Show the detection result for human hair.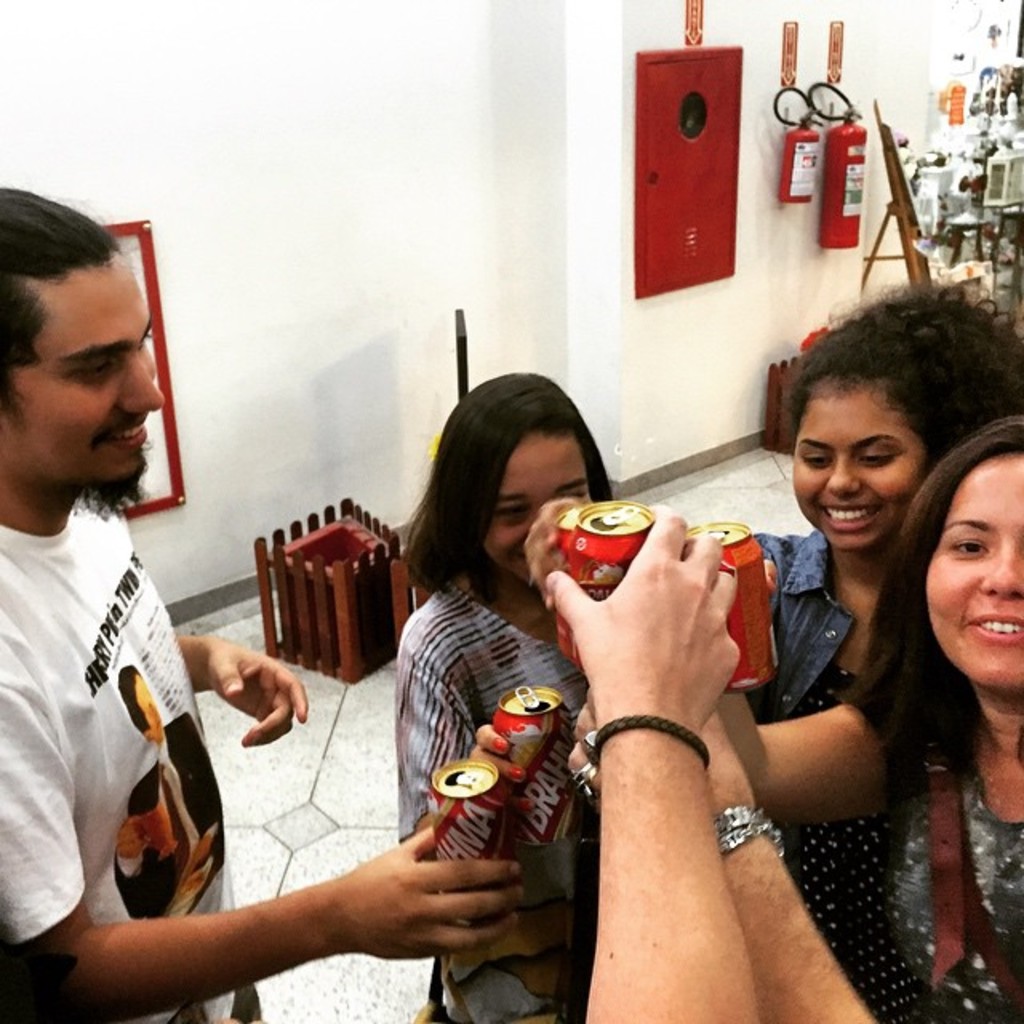
Rect(832, 408, 1022, 792).
